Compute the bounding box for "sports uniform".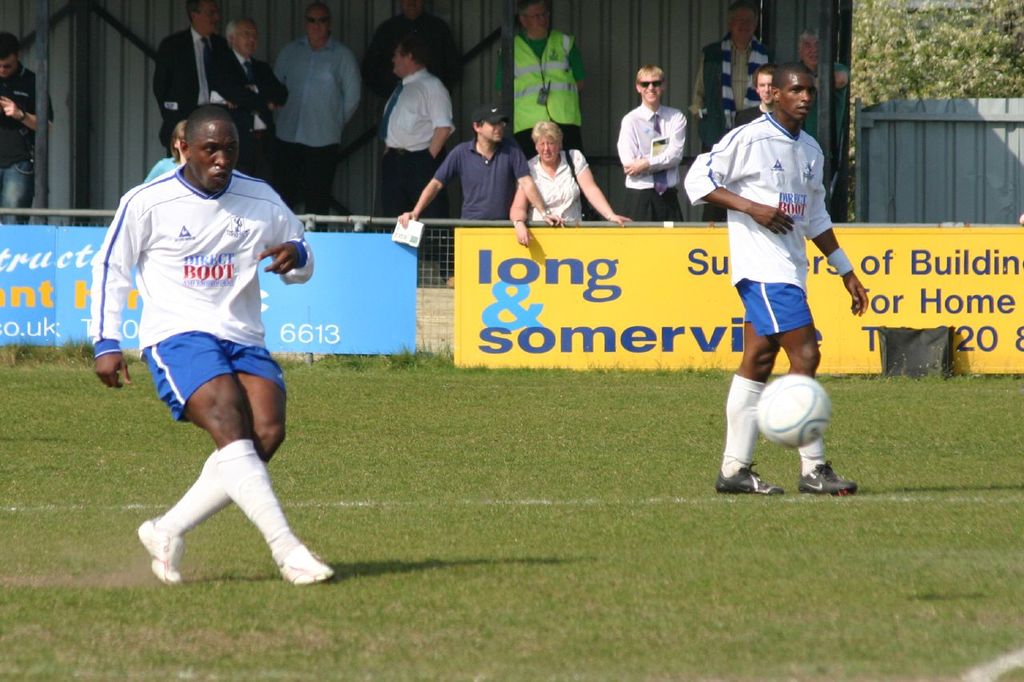
{"left": 106, "top": 167, "right": 318, "bottom": 431}.
